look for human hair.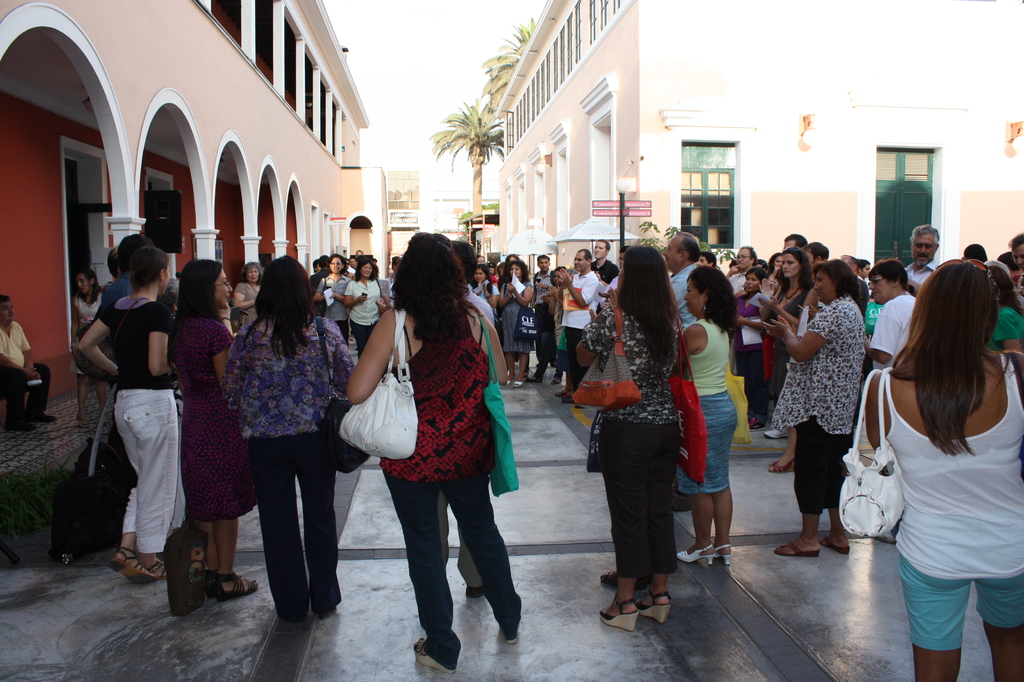
Found: 117:232:154:273.
